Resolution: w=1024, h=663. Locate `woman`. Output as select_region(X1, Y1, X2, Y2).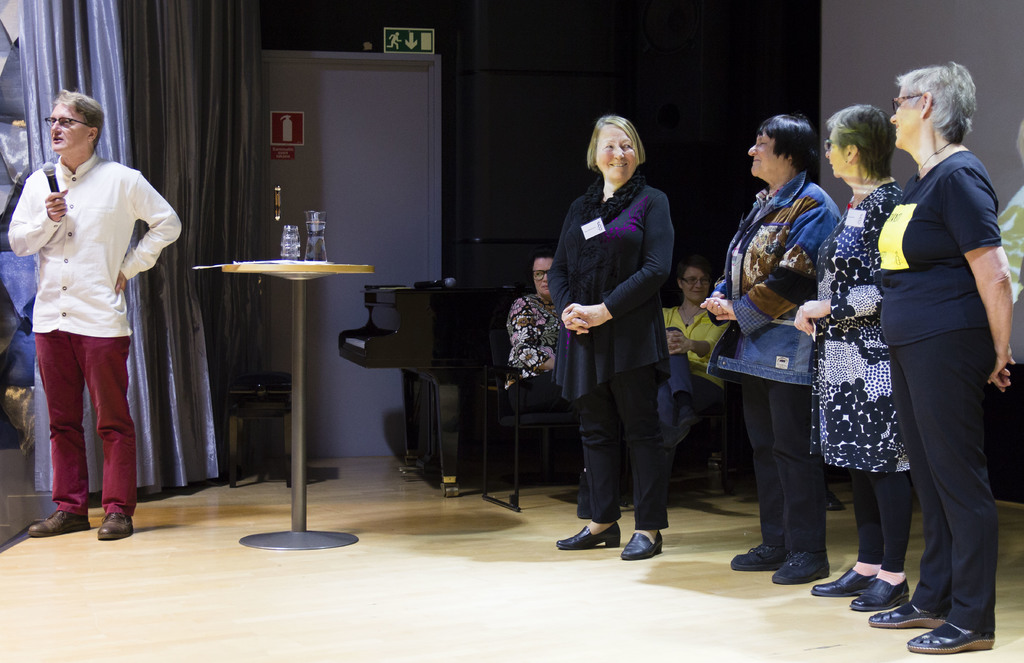
select_region(792, 108, 918, 611).
